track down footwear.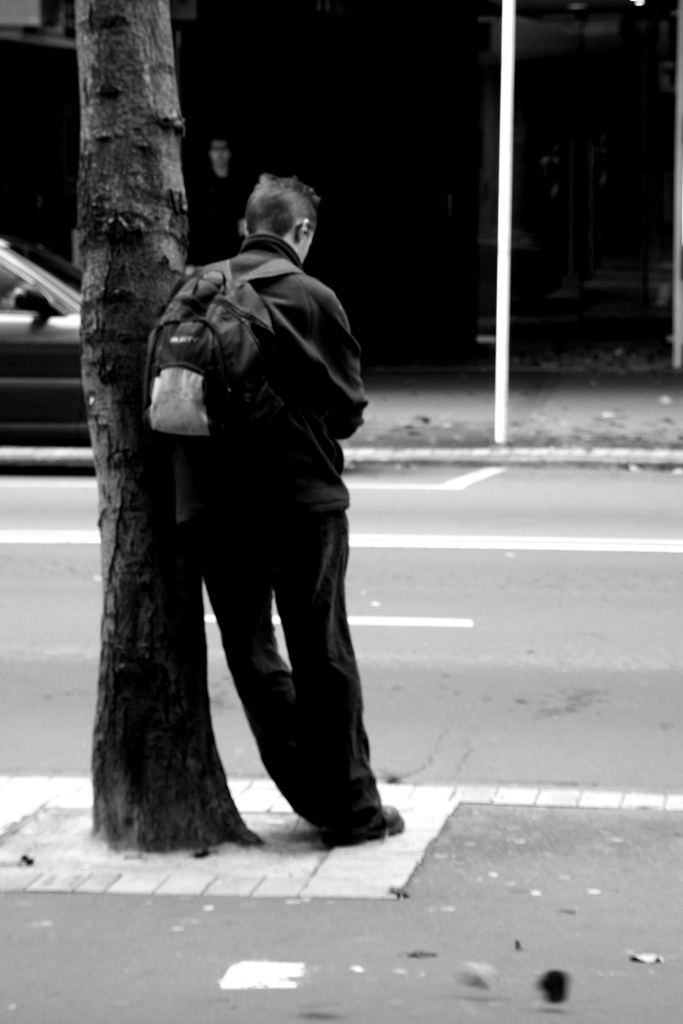
Tracked to <box>308,788,404,851</box>.
